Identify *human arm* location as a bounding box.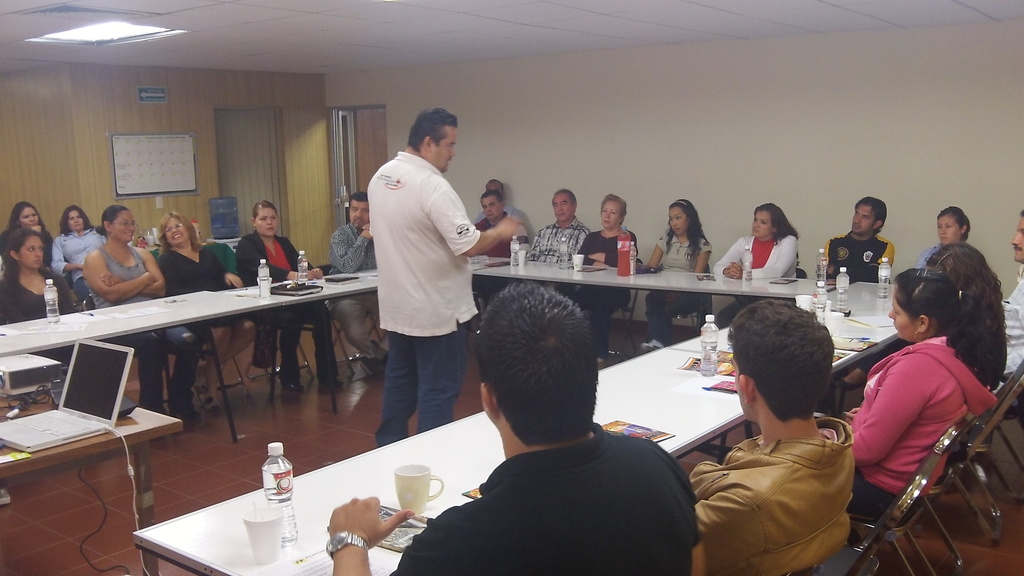
[left=222, top=242, right=247, bottom=296].
